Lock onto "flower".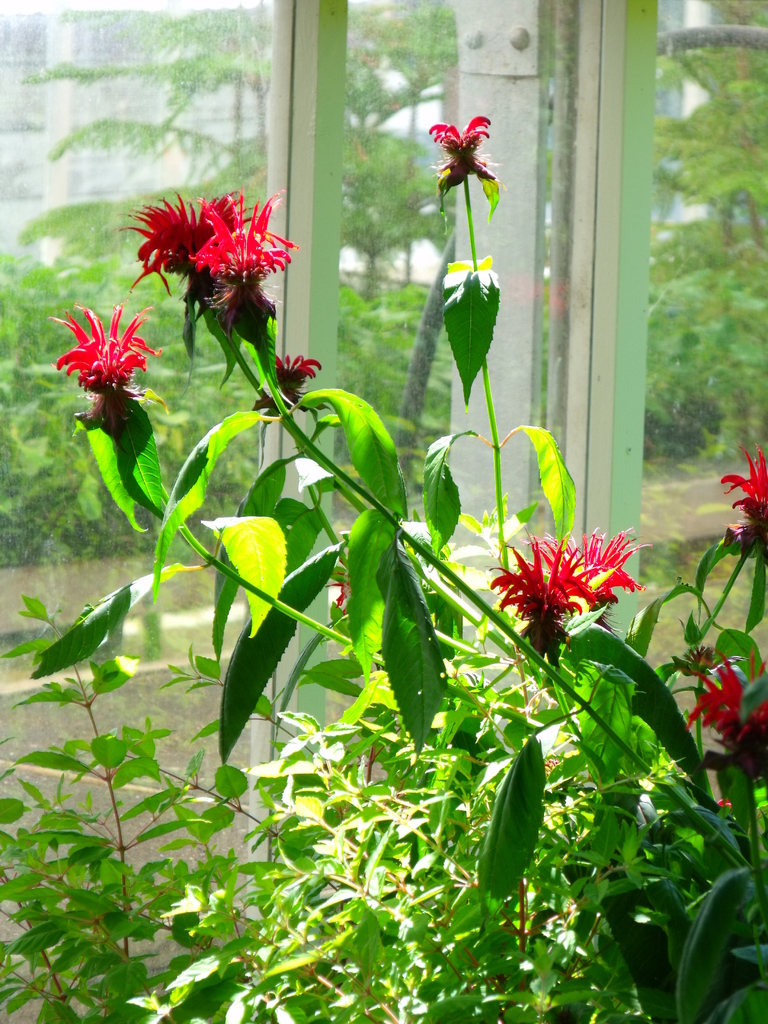
Locked: bbox=(249, 349, 321, 417).
